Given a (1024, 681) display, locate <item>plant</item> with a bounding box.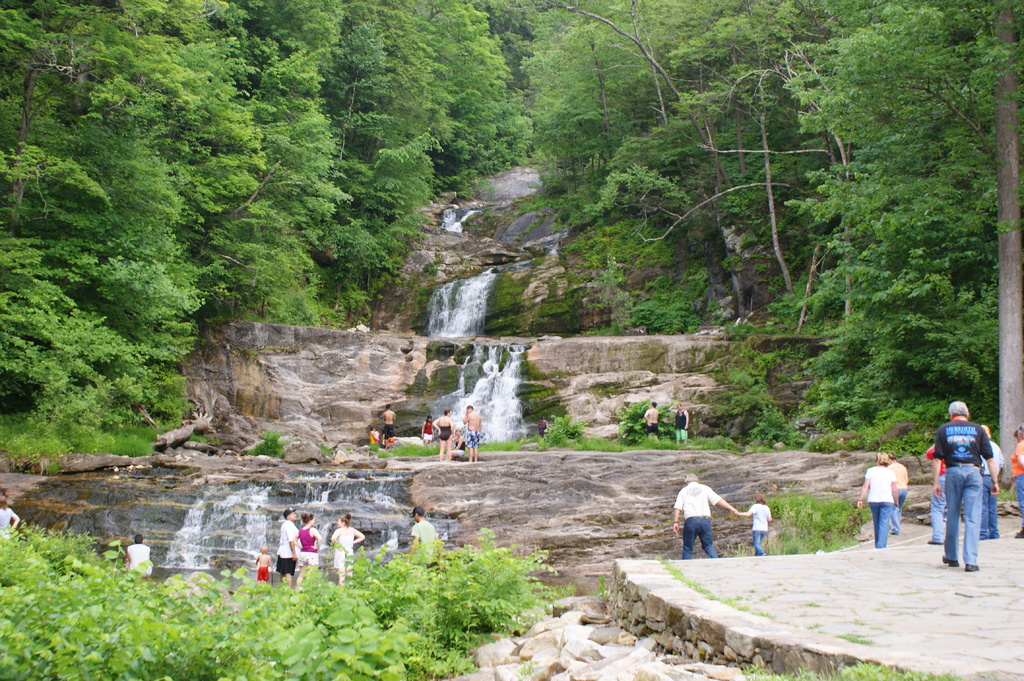
Located: box(517, 663, 536, 680).
